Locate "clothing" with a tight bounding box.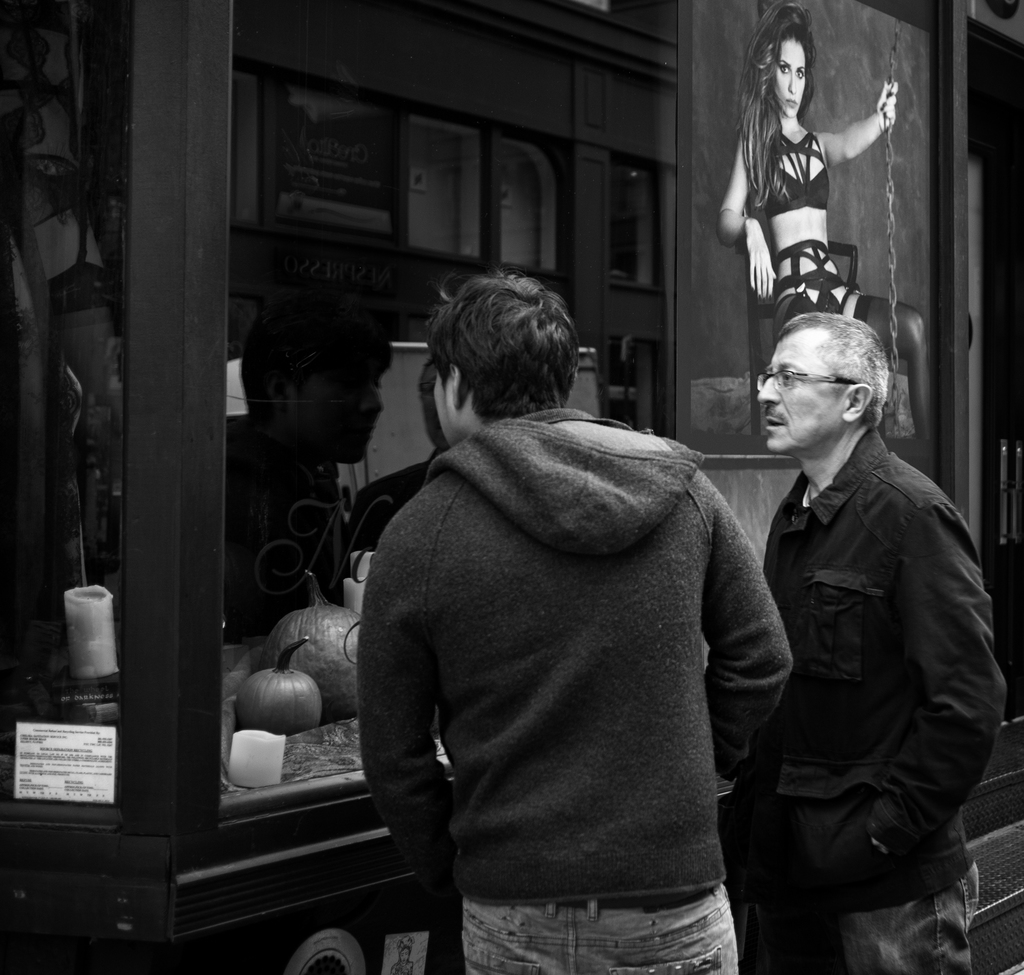
[461, 881, 740, 974].
